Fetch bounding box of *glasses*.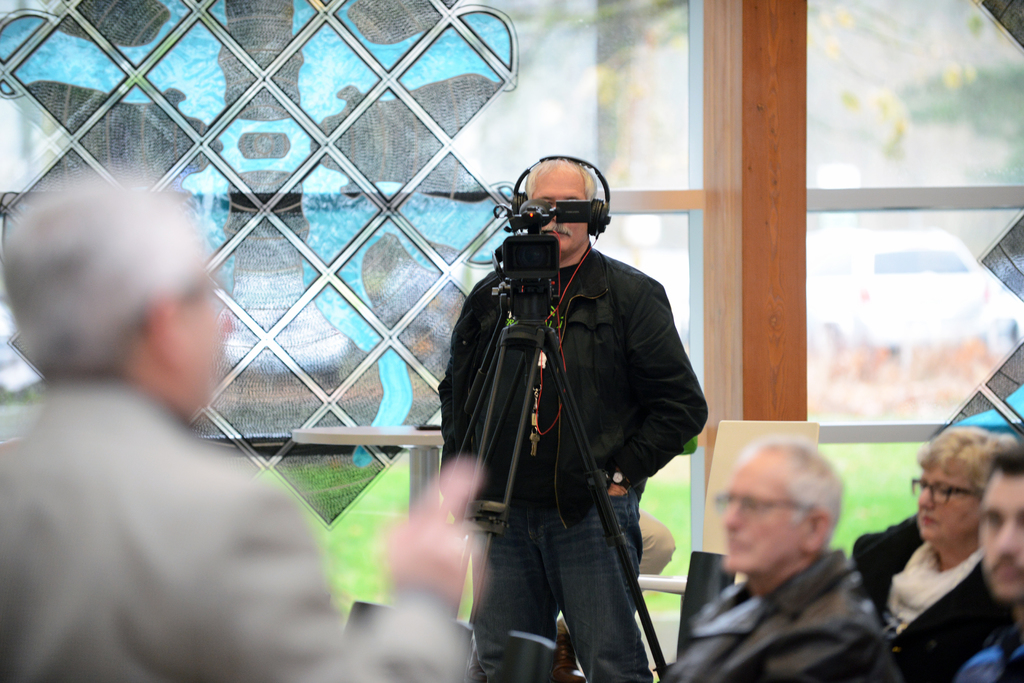
Bbox: x1=912 y1=472 x2=975 y2=504.
